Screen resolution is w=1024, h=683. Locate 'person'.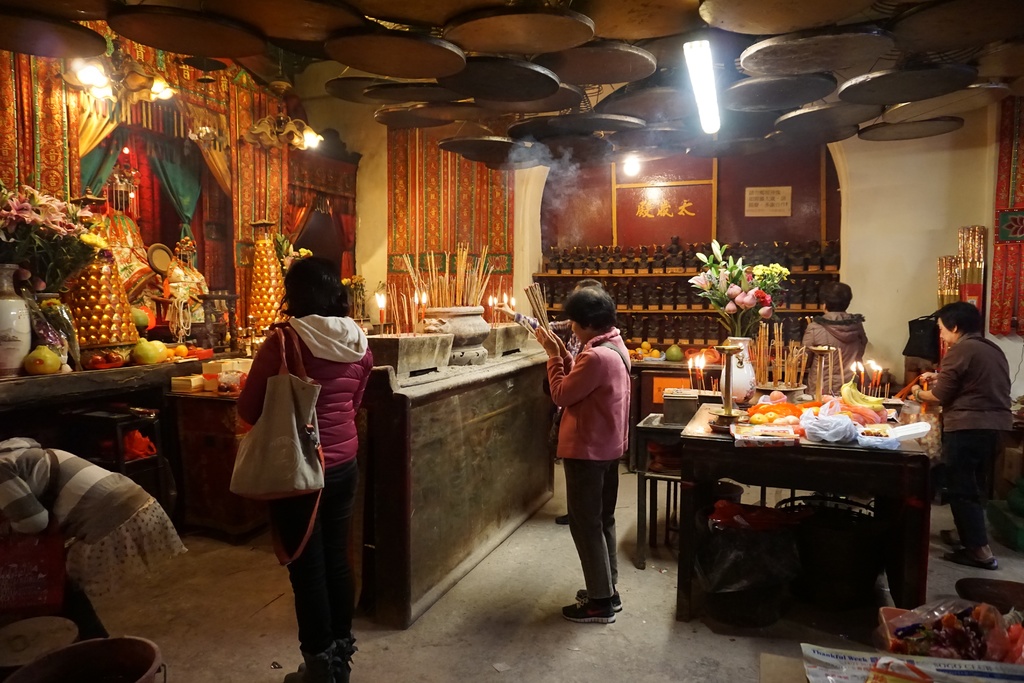
left=237, top=249, right=382, bottom=677.
